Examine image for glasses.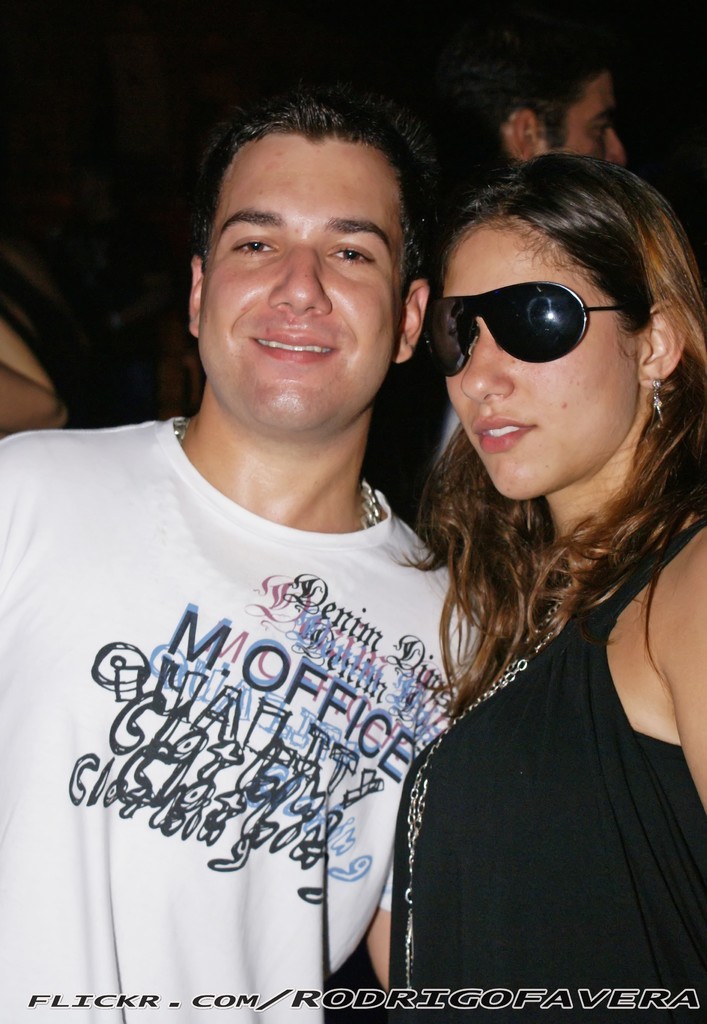
Examination result: BBox(431, 263, 632, 369).
